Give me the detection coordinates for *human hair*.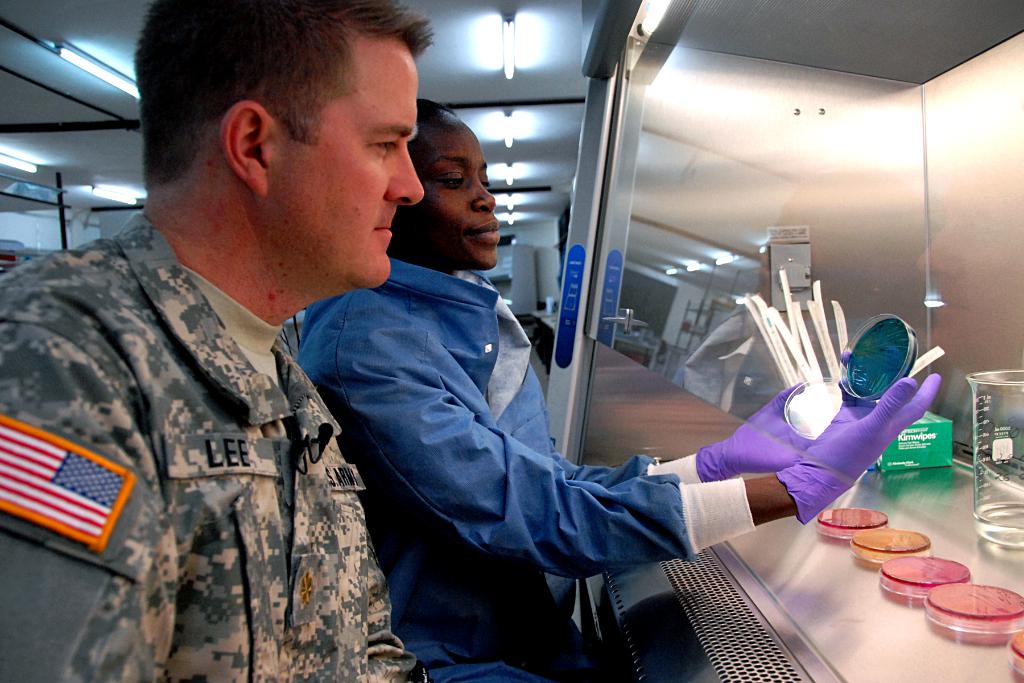
[left=140, top=1, right=494, bottom=183].
